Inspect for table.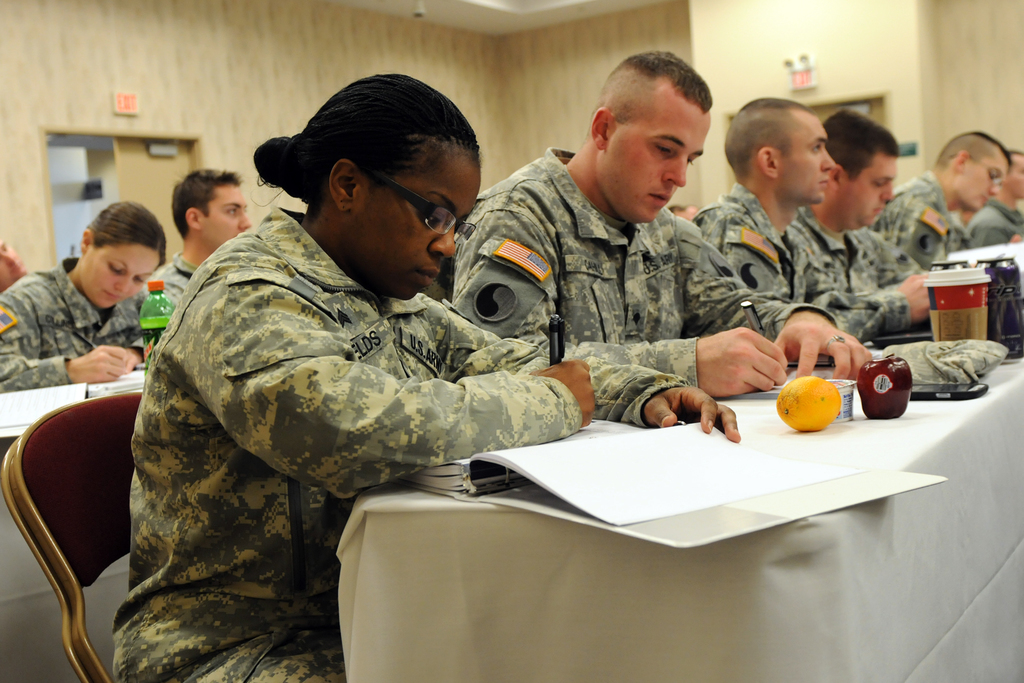
Inspection: bbox=(0, 370, 144, 682).
